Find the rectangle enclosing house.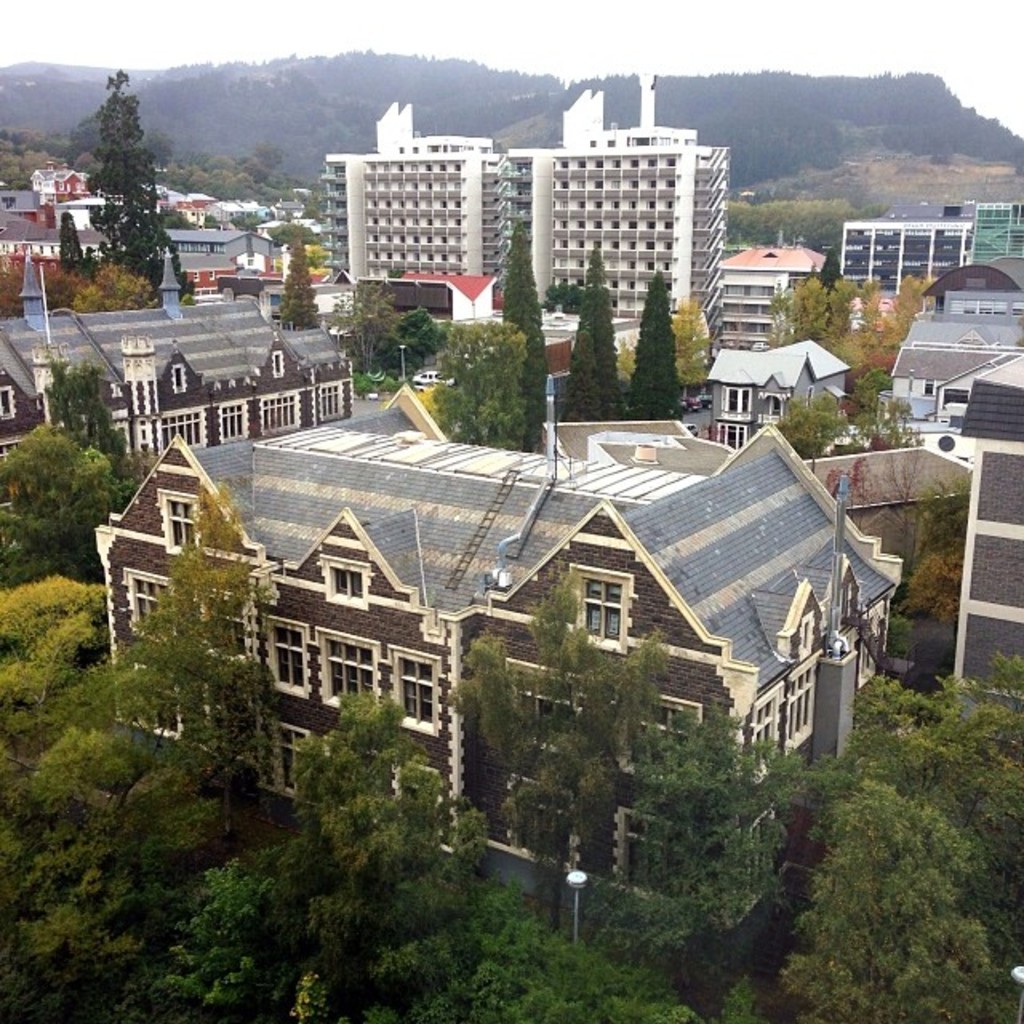
x1=686 y1=341 x2=850 y2=440.
